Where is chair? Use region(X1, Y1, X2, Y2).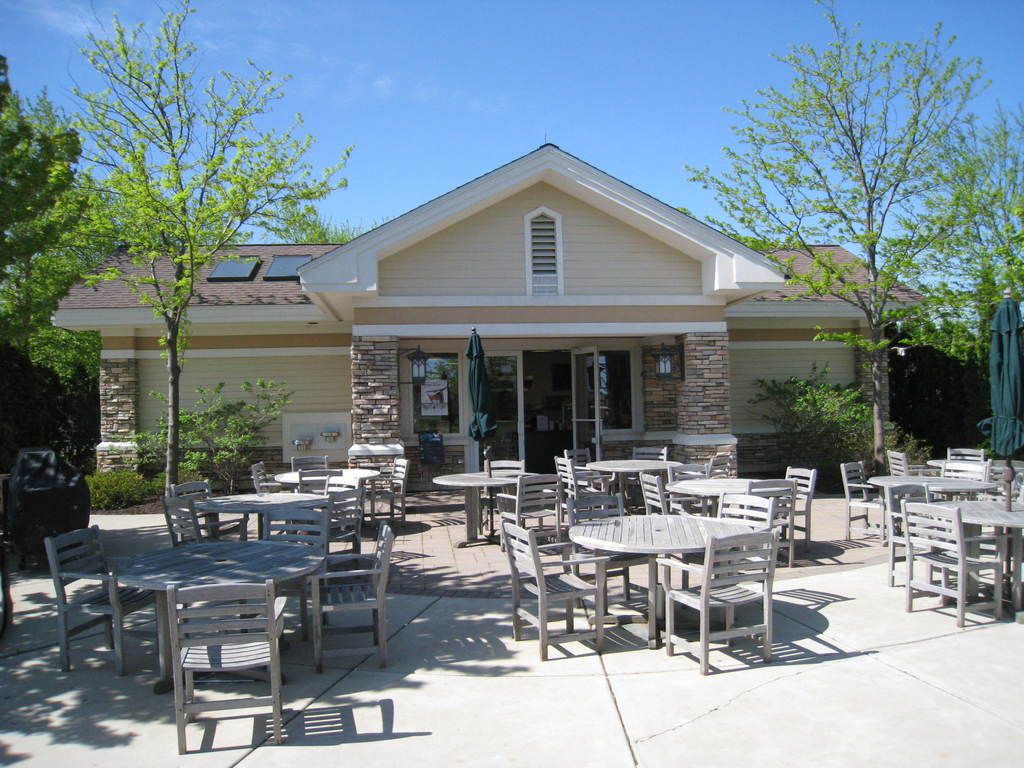
region(566, 493, 652, 631).
